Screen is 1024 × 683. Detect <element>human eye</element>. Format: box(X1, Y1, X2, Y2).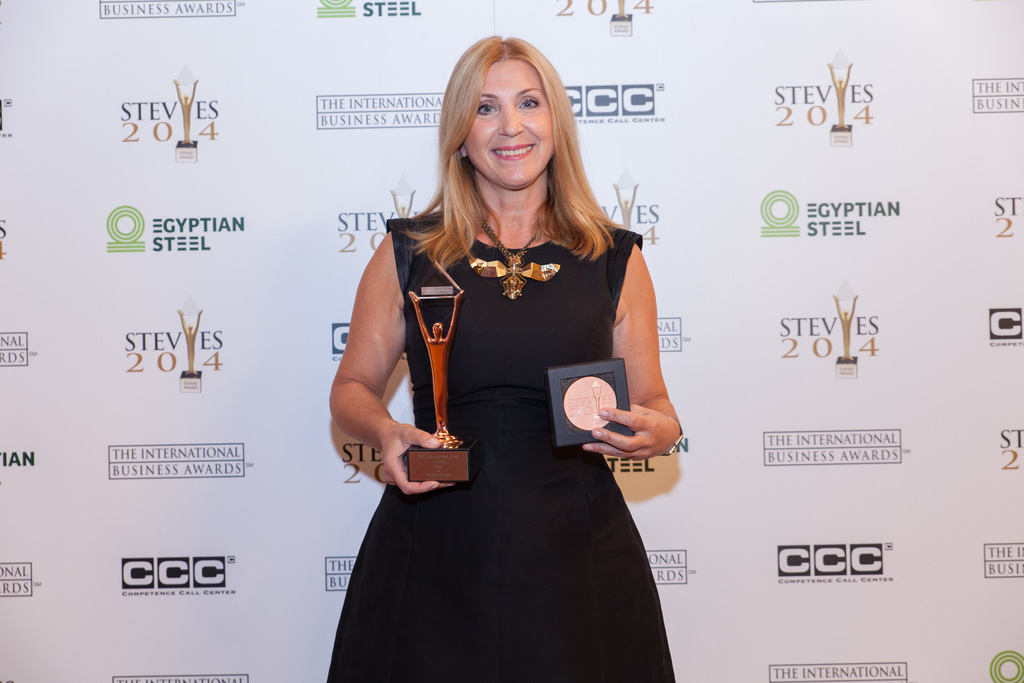
box(516, 99, 544, 113).
